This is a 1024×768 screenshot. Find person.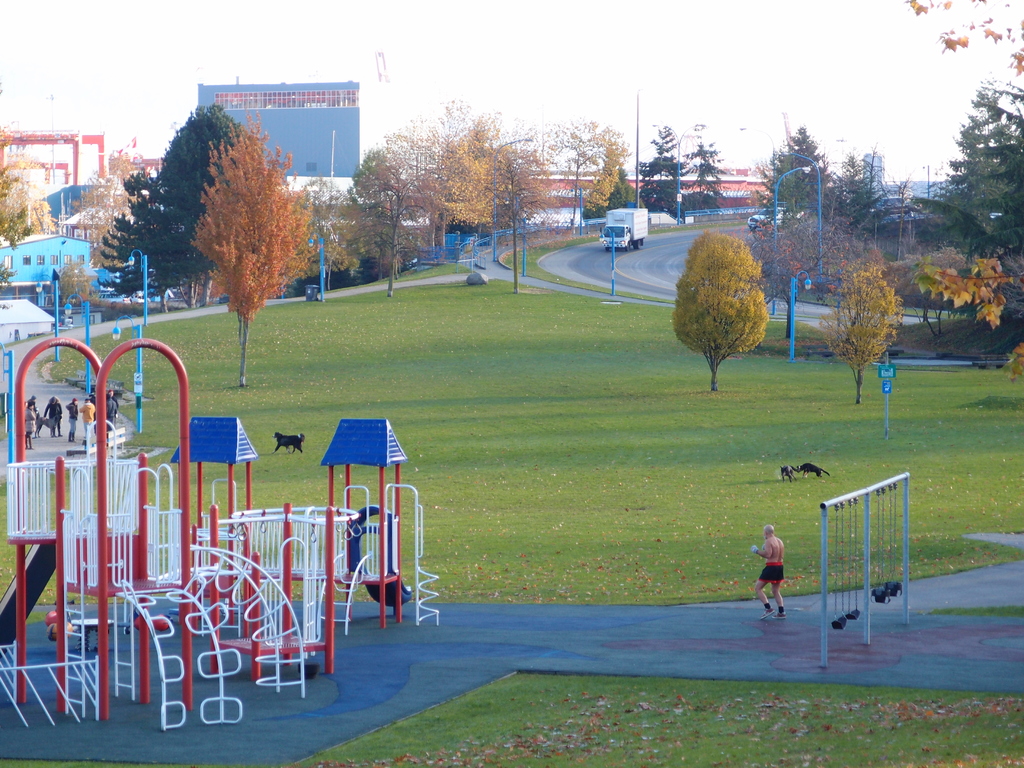
Bounding box: 755,527,785,618.
